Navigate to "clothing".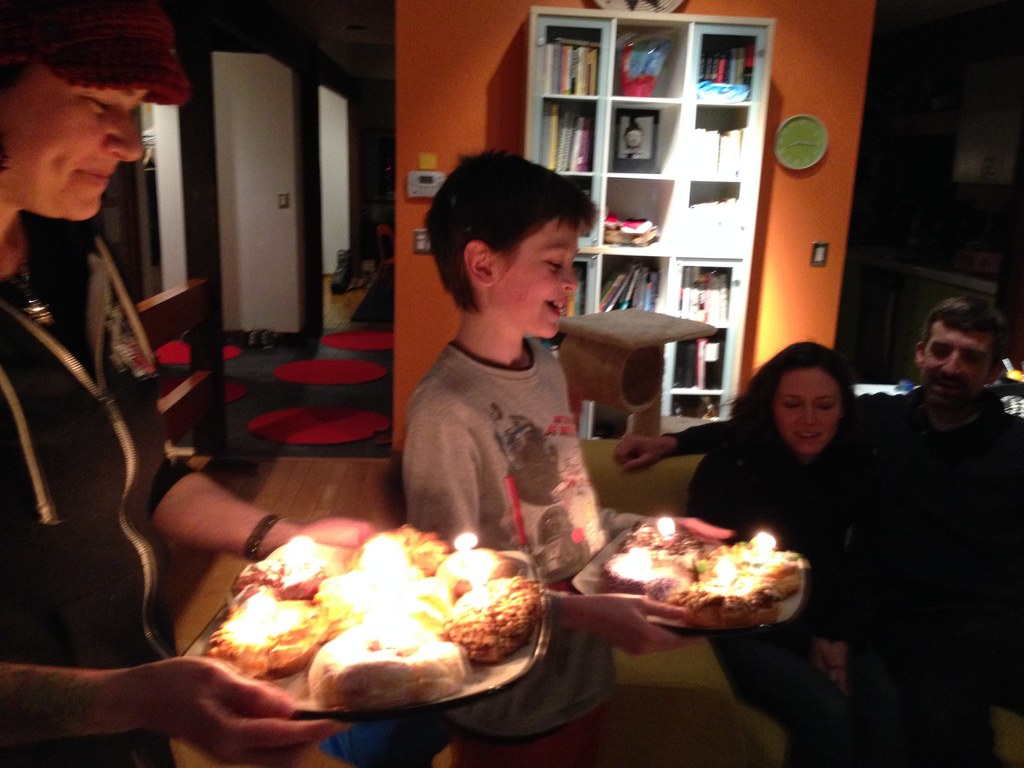
Navigation target: [left=386, top=326, right=607, bottom=757].
